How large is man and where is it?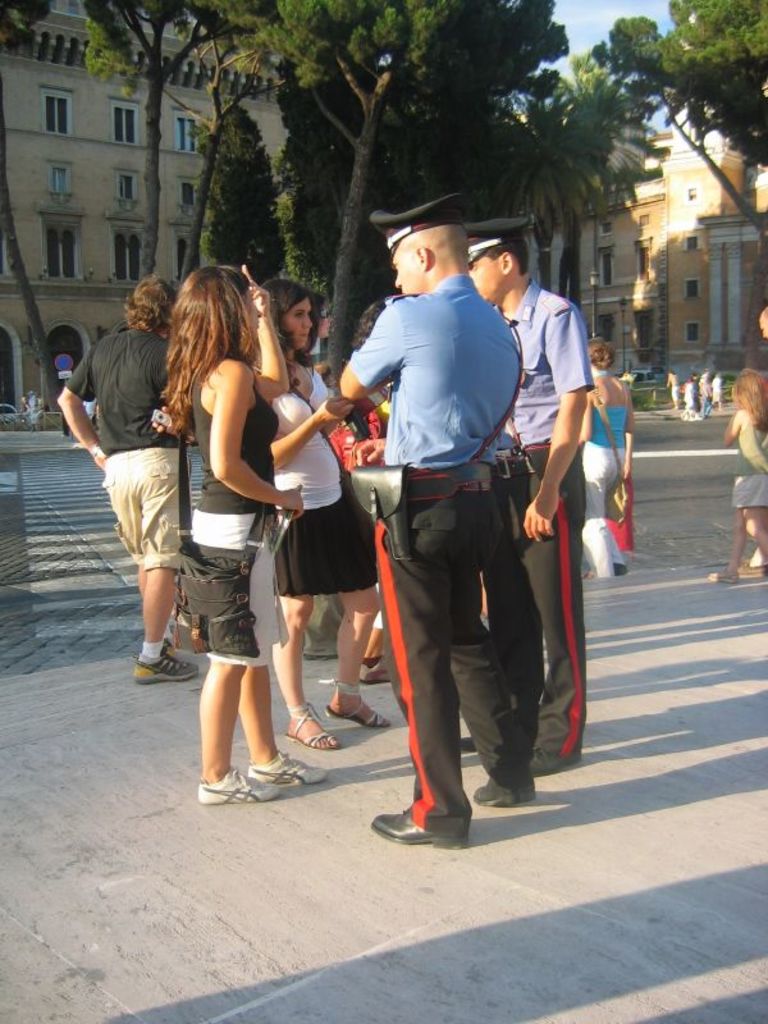
Bounding box: pyautogui.locateOnScreen(55, 275, 198, 684).
